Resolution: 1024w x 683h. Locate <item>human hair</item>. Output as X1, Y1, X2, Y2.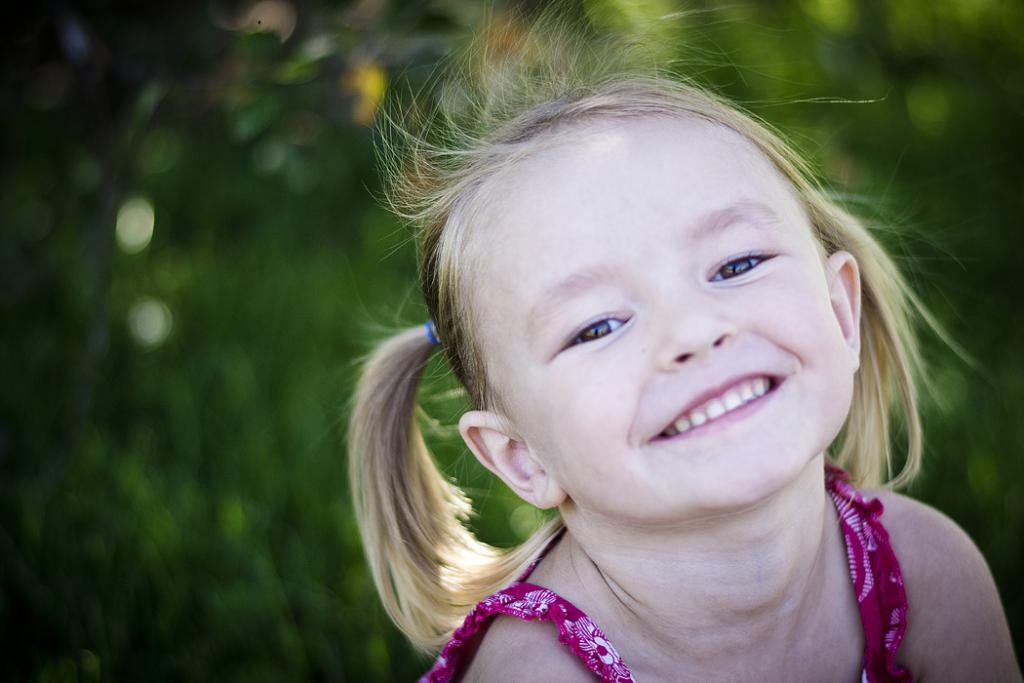
369, 52, 936, 593.
